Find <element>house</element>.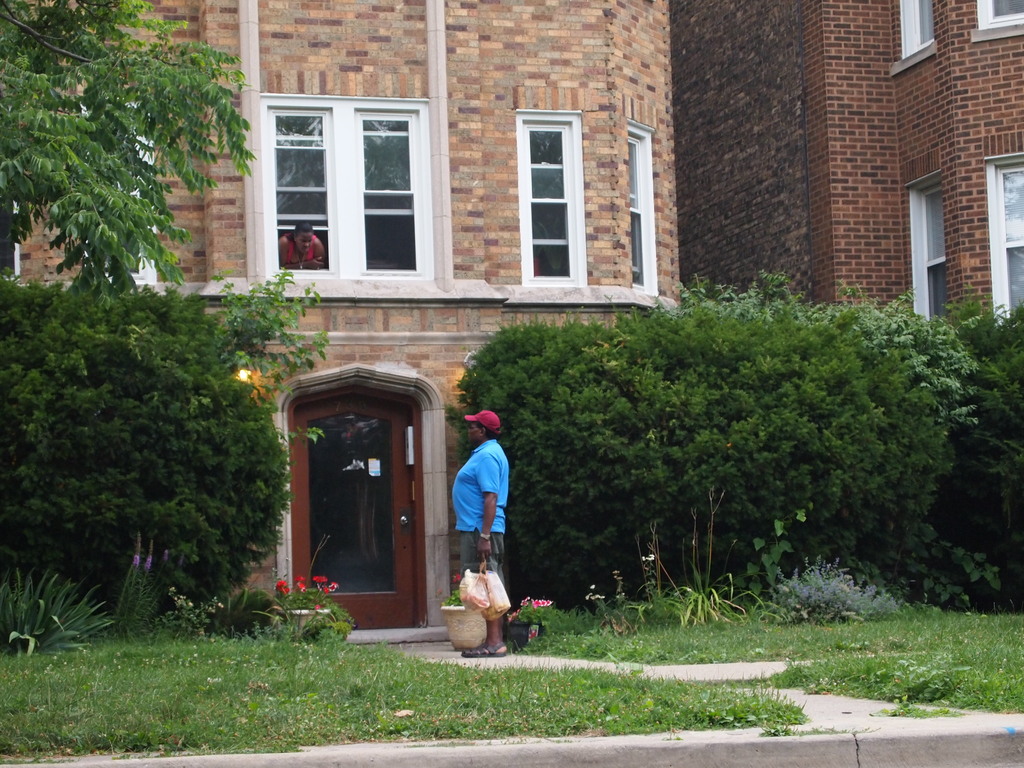
{"x1": 680, "y1": 2, "x2": 1023, "y2": 318}.
